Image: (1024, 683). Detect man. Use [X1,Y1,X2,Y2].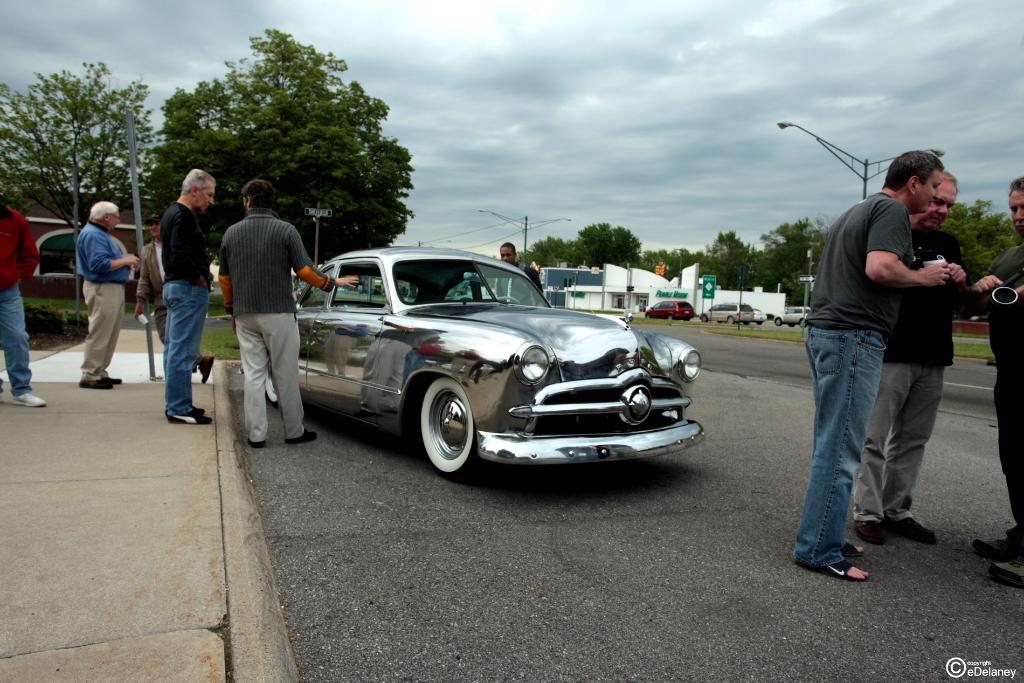
[156,168,215,429].
